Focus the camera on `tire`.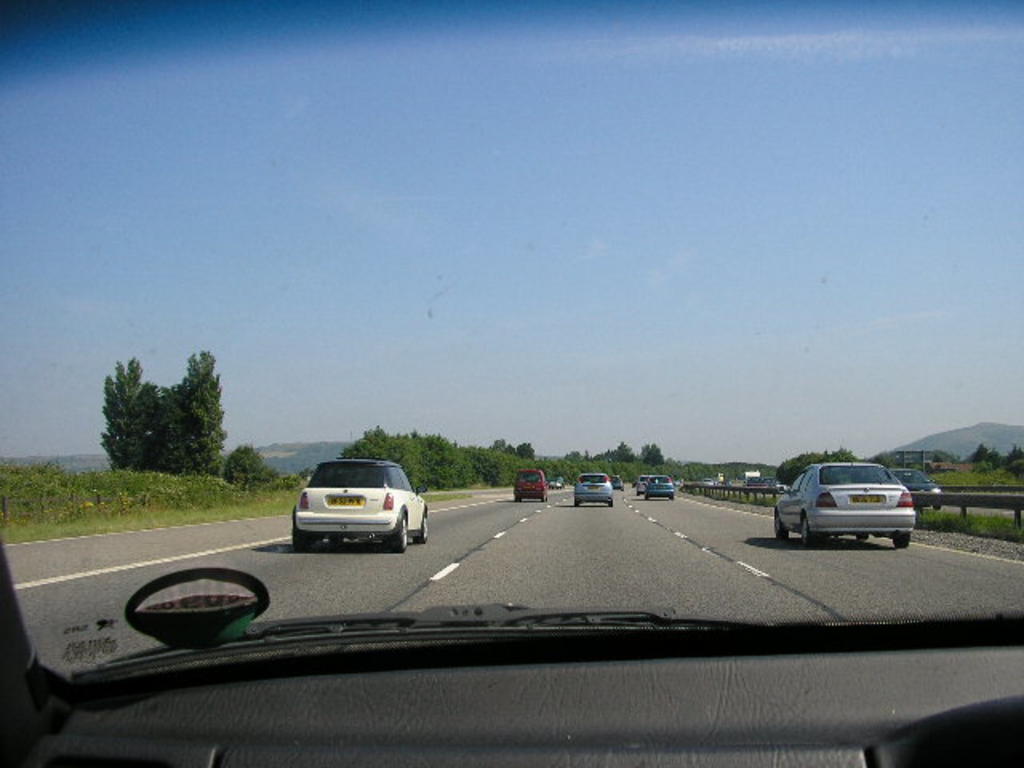
Focus region: <bbox>390, 510, 410, 554</bbox>.
